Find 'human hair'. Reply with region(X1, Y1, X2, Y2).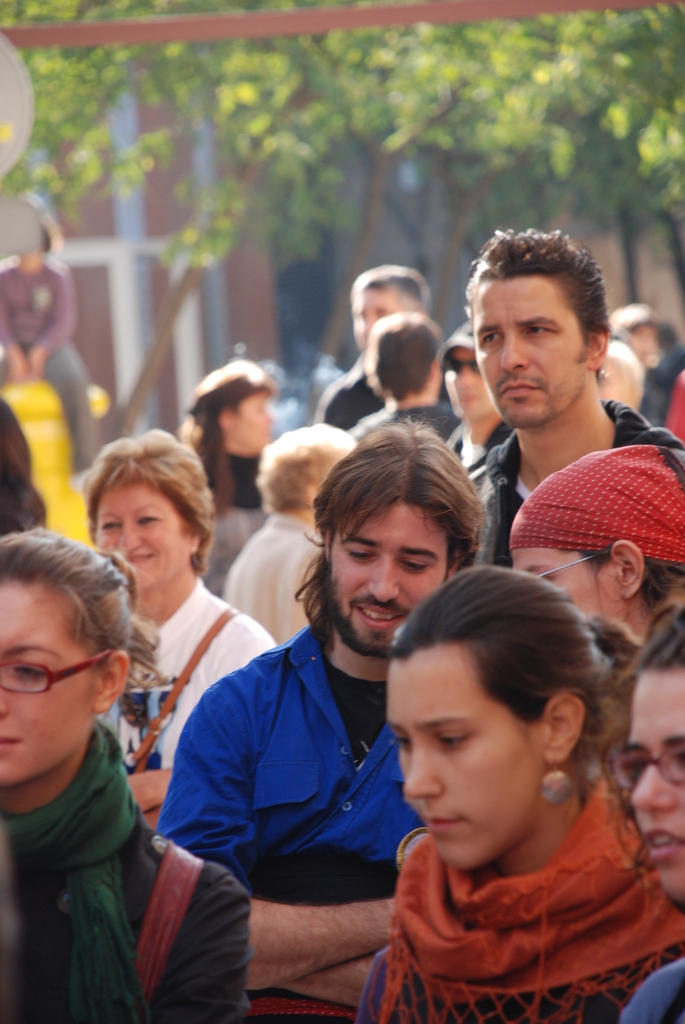
region(592, 596, 684, 877).
